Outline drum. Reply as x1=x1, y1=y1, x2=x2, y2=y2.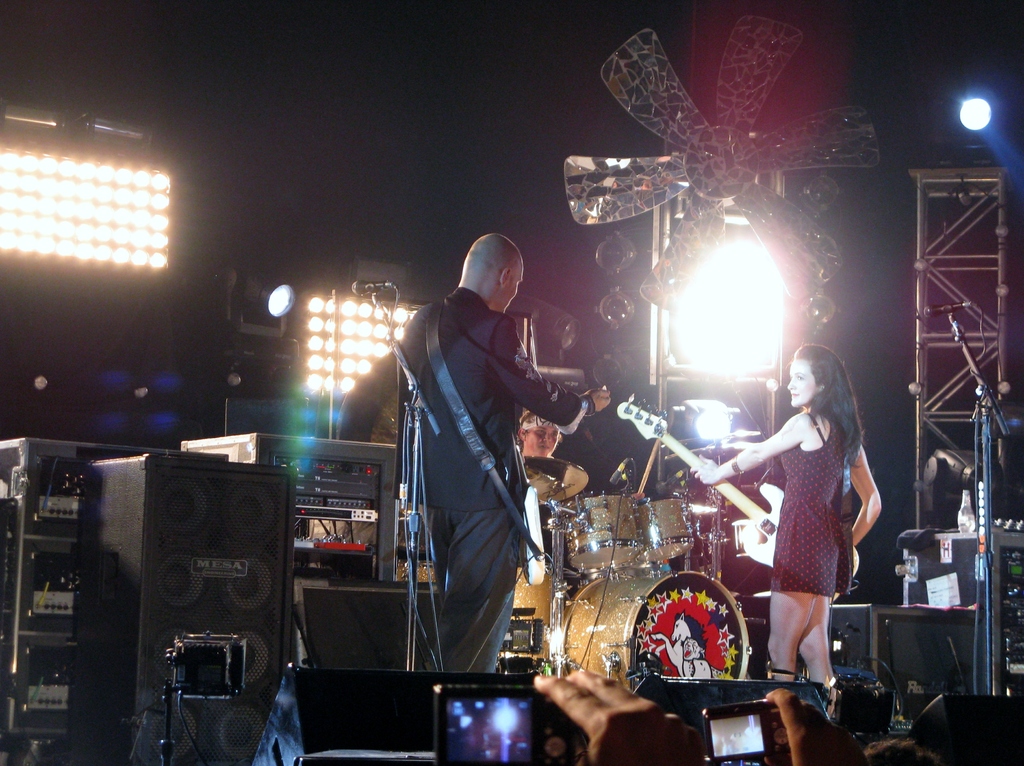
x1=549, y1=491, x2=636, y2=571.
